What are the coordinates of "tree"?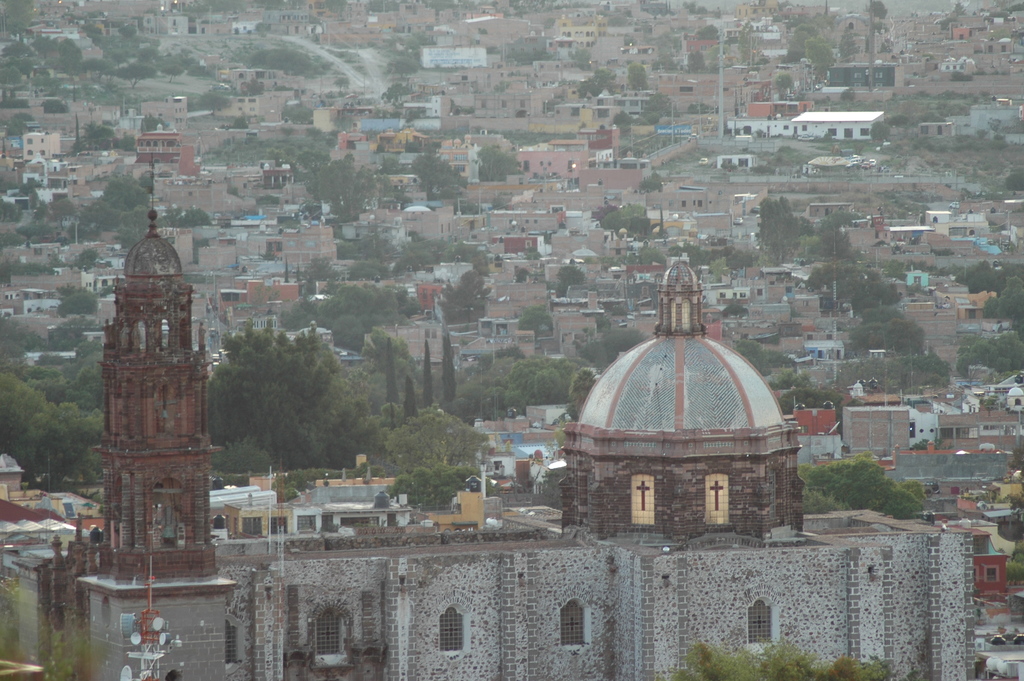
pyautogui.locateOnScreen(381, 406, 490, 469).
